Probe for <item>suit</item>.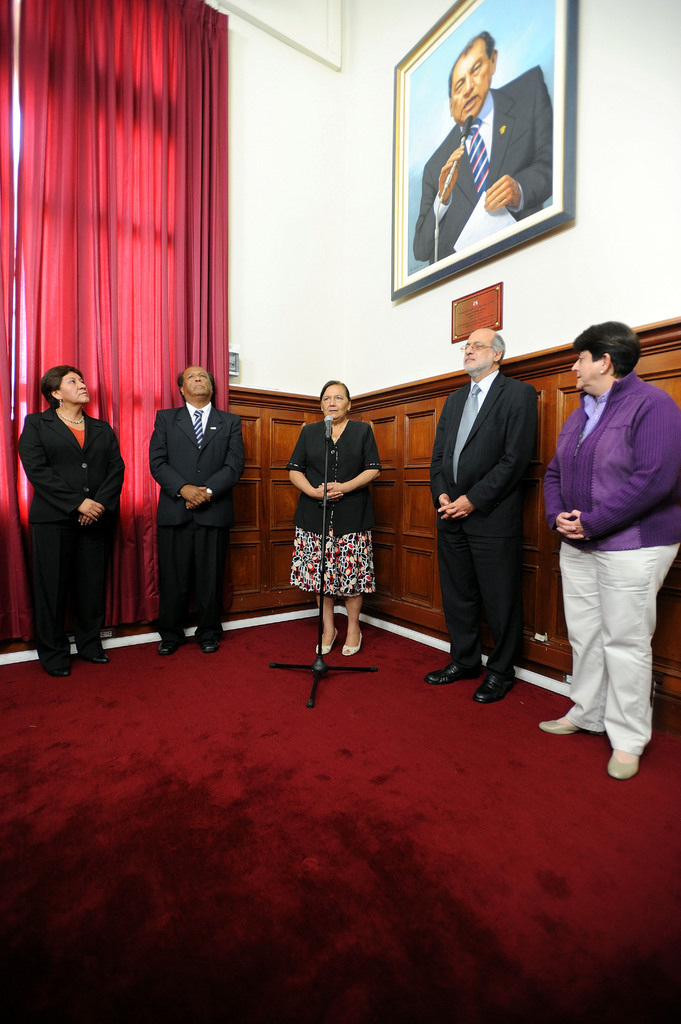
Probe result: [x1=18, y1=405, x2=123, y2=659].
